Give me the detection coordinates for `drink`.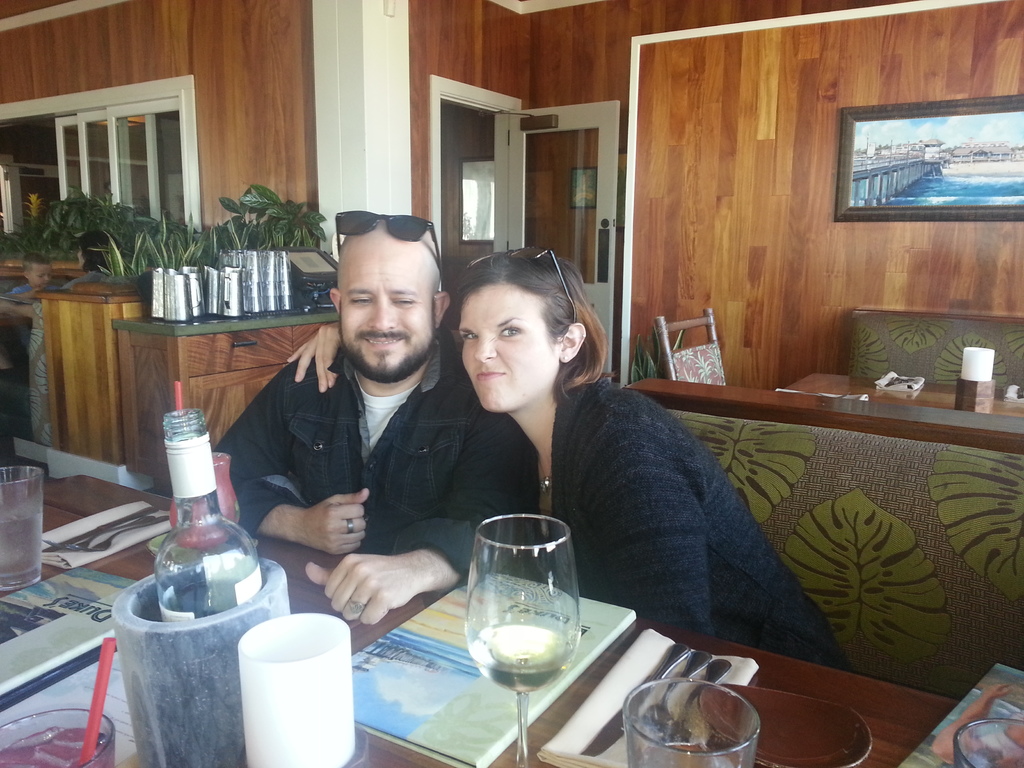
(470, 621, 573, 689).
